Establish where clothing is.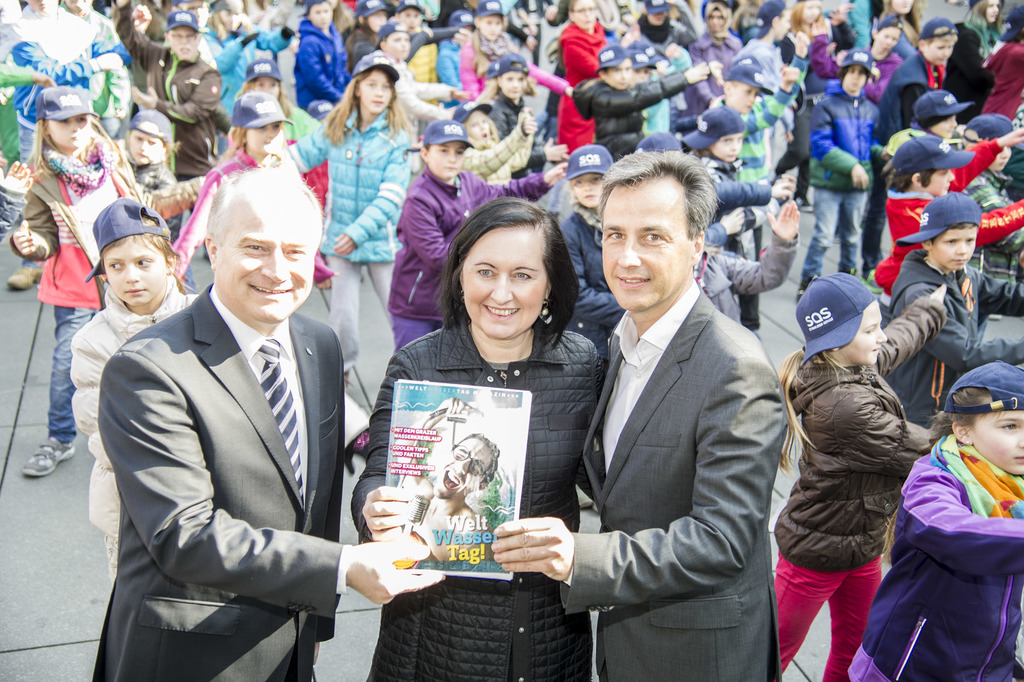
Established at {"x1": 817, "y1": 40, "x2": 902, "y2": 104}.
